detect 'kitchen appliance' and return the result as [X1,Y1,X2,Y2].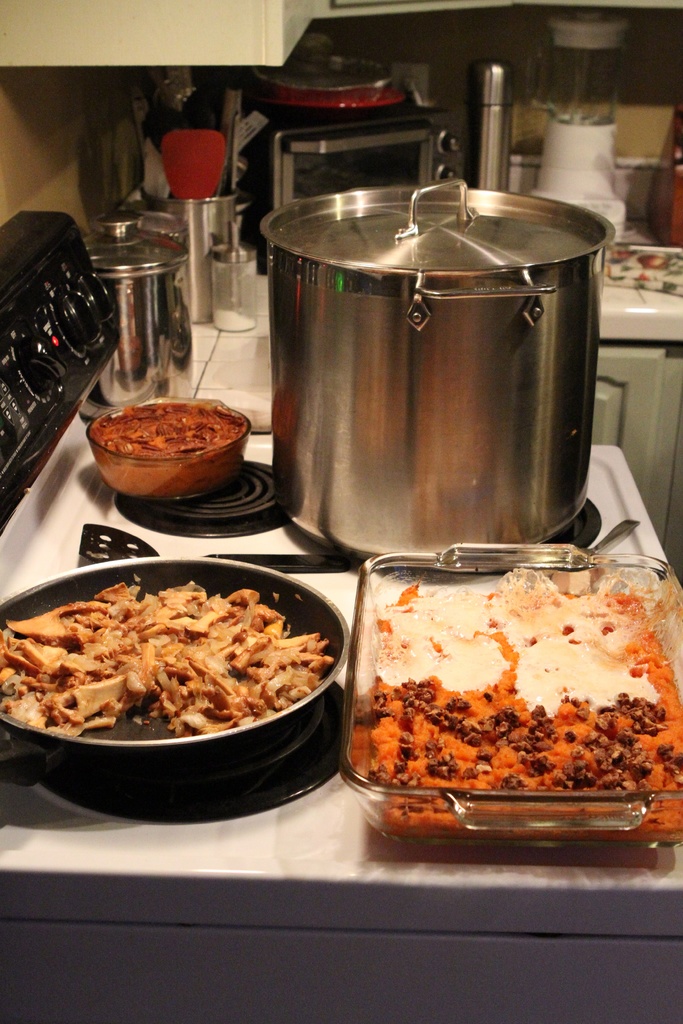
[263,109,440,220].
